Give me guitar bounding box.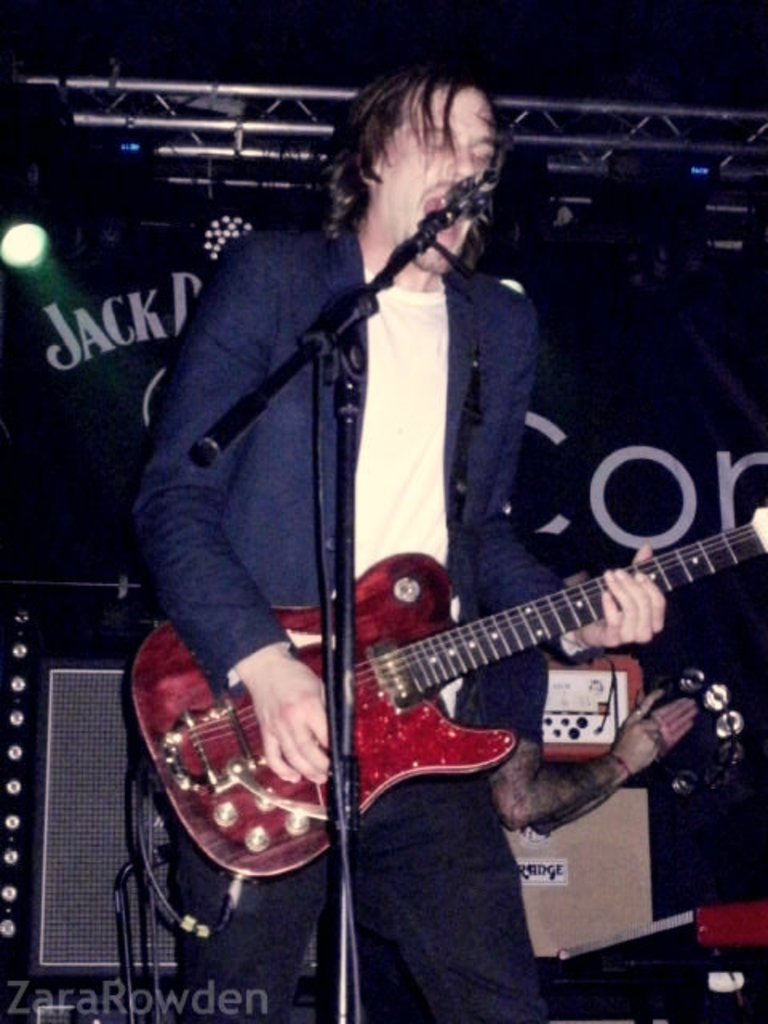
(x1=131, y1=510, x2=766, y2=888).
